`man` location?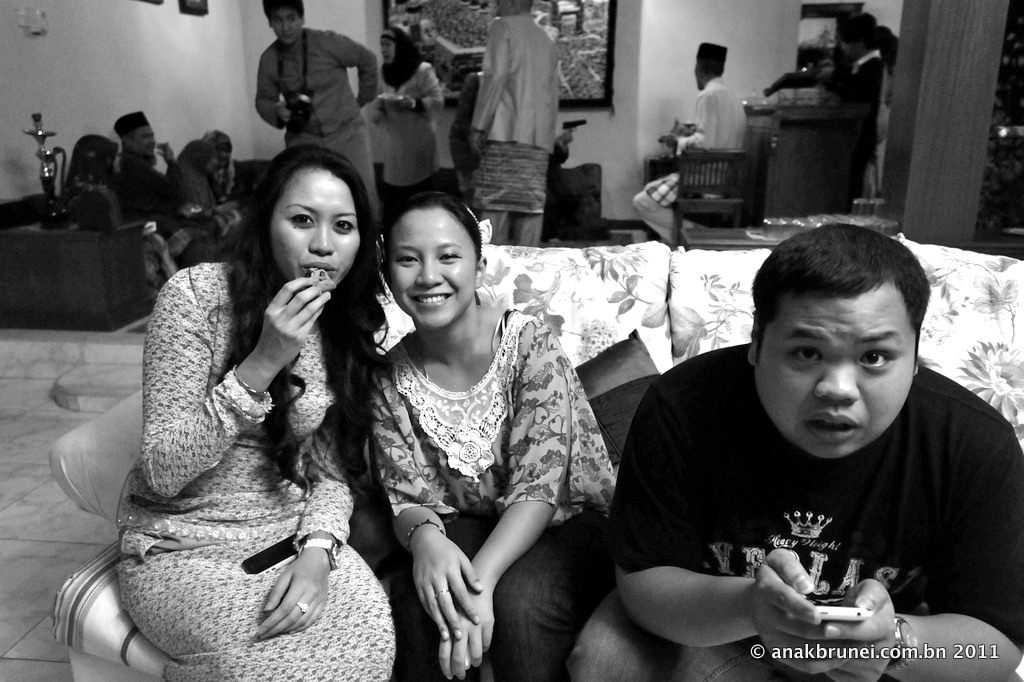
[569,224,1023,681]
